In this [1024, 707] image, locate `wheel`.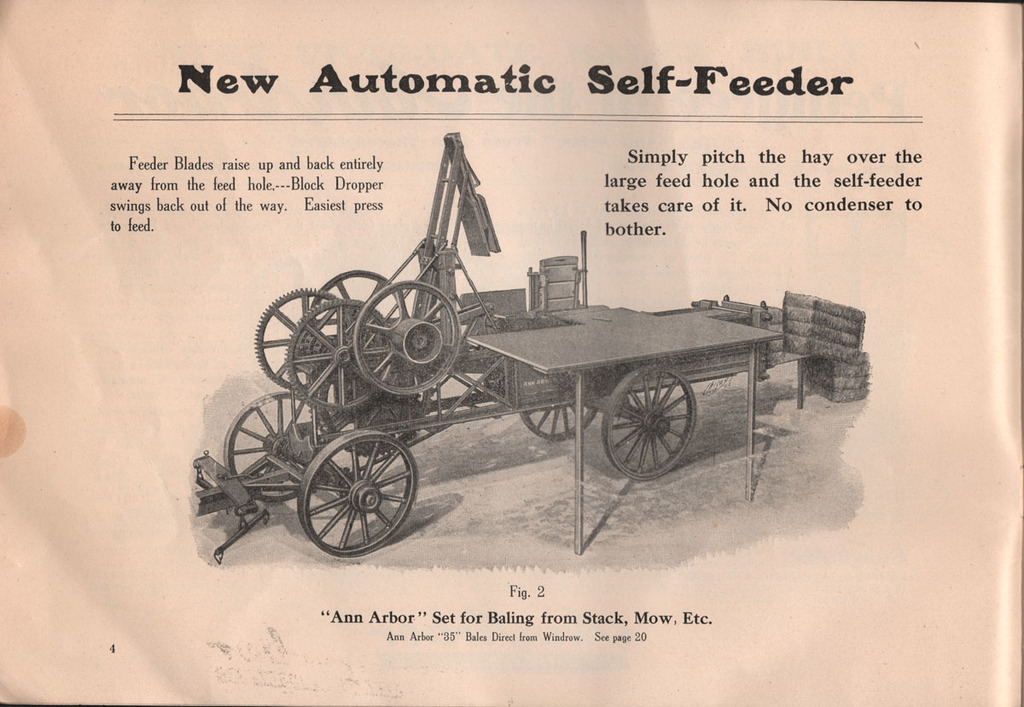
Bounding box: <region>284, 303, 393, 409</region>.
